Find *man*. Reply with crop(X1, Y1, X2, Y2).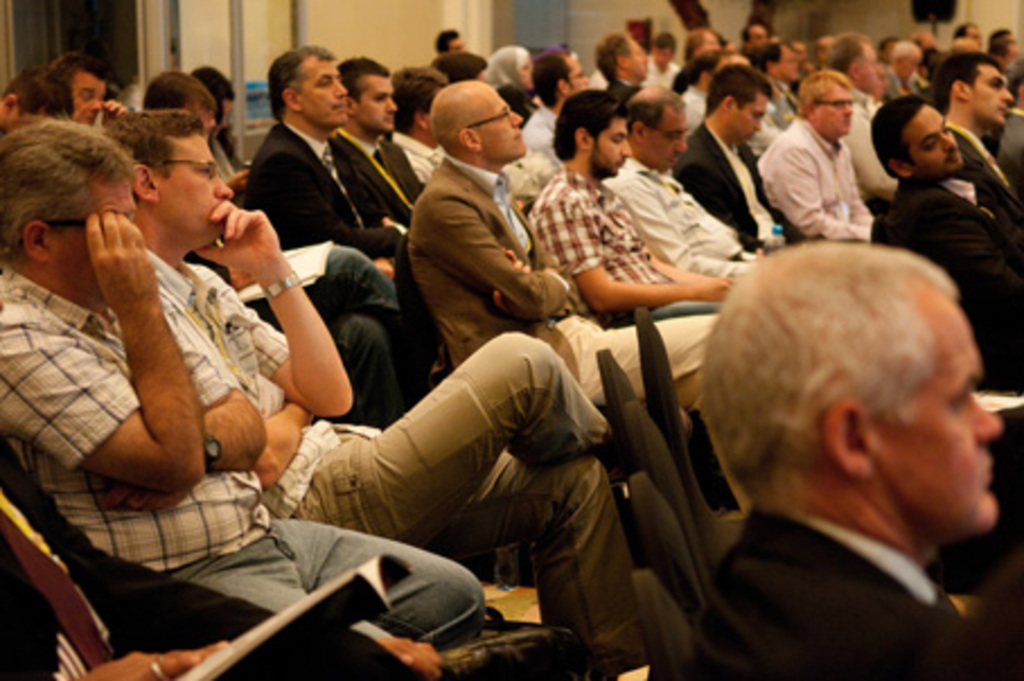
crop(677, 63, 798, 250).
